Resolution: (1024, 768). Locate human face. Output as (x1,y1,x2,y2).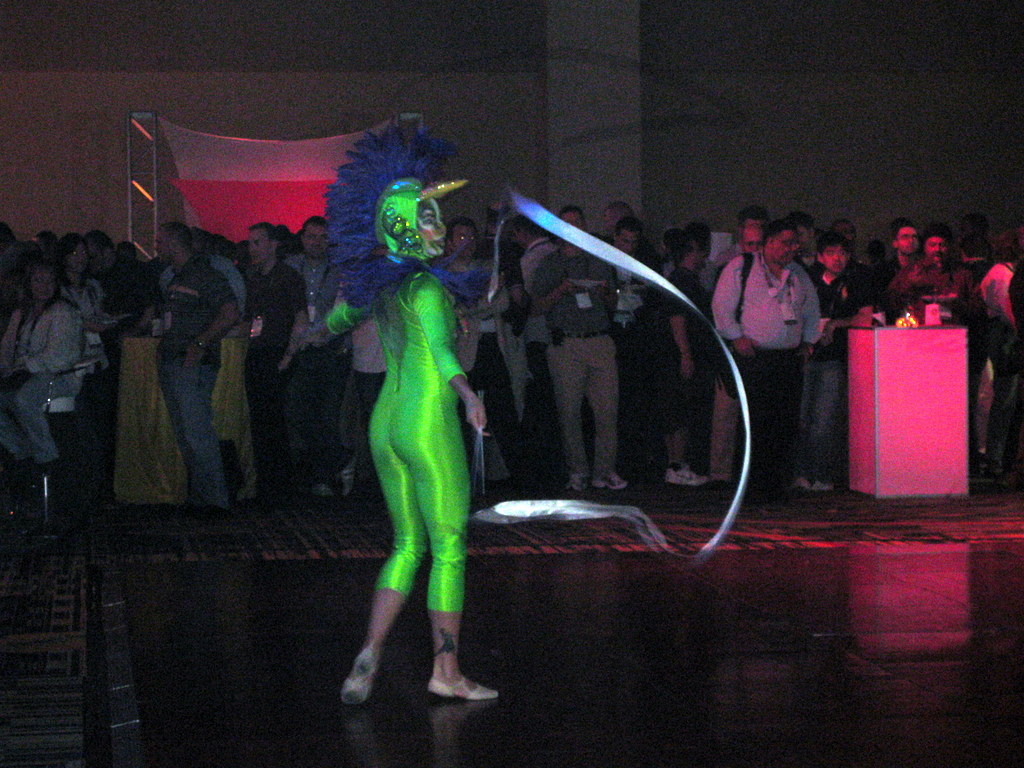
(455,227,476,257).
